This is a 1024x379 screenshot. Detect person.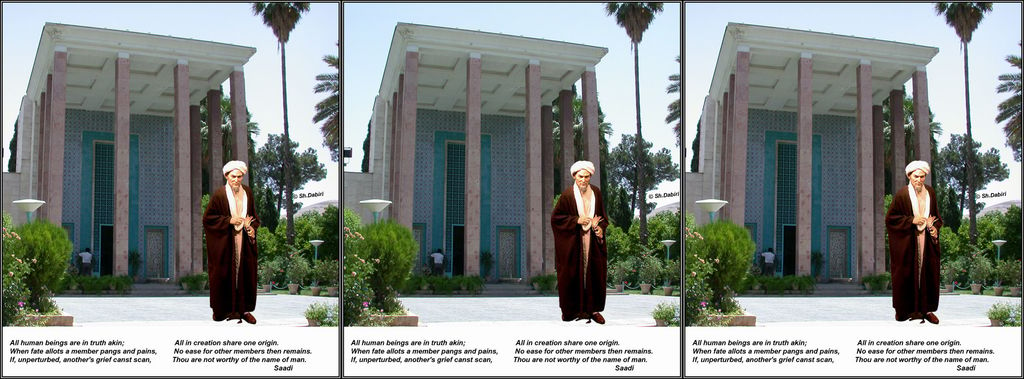
552/159/607/323.
